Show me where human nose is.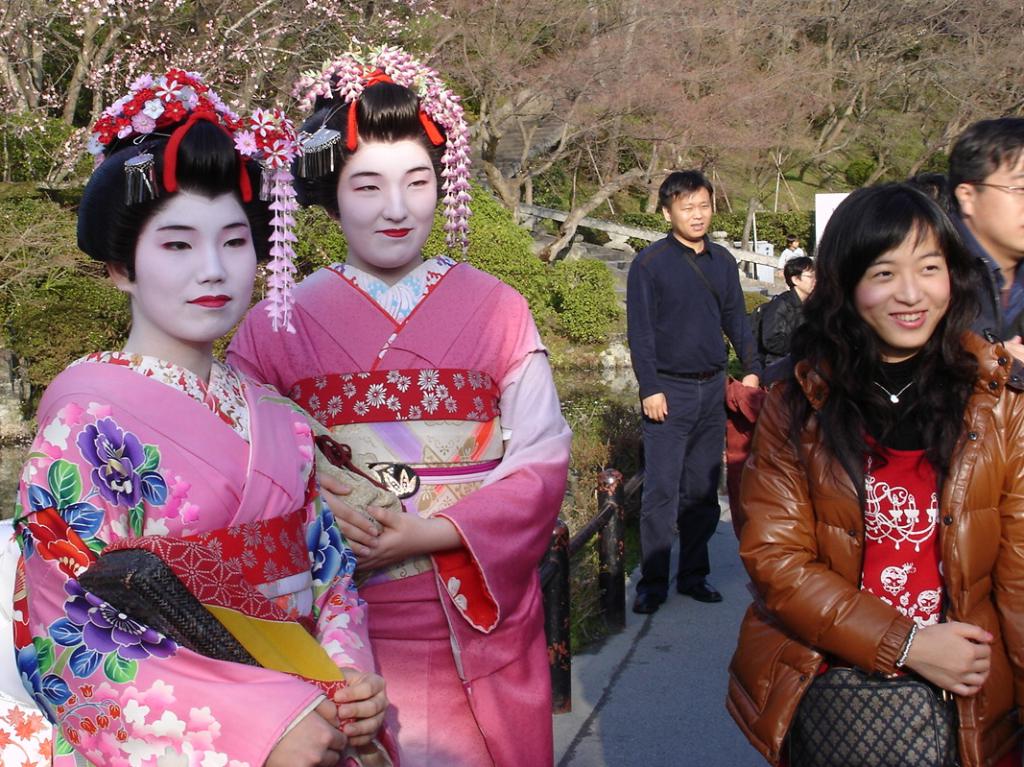
human nose is at locate(895, 269, 923, 309).
